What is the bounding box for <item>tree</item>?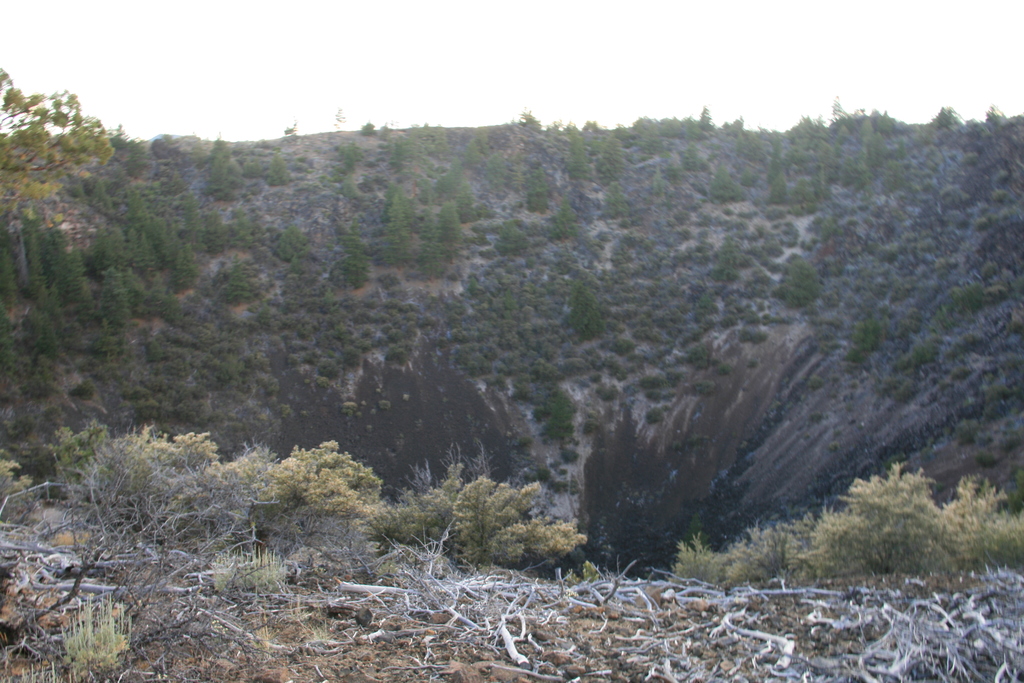
[left=56, top=240, right=87, bottom=302].
